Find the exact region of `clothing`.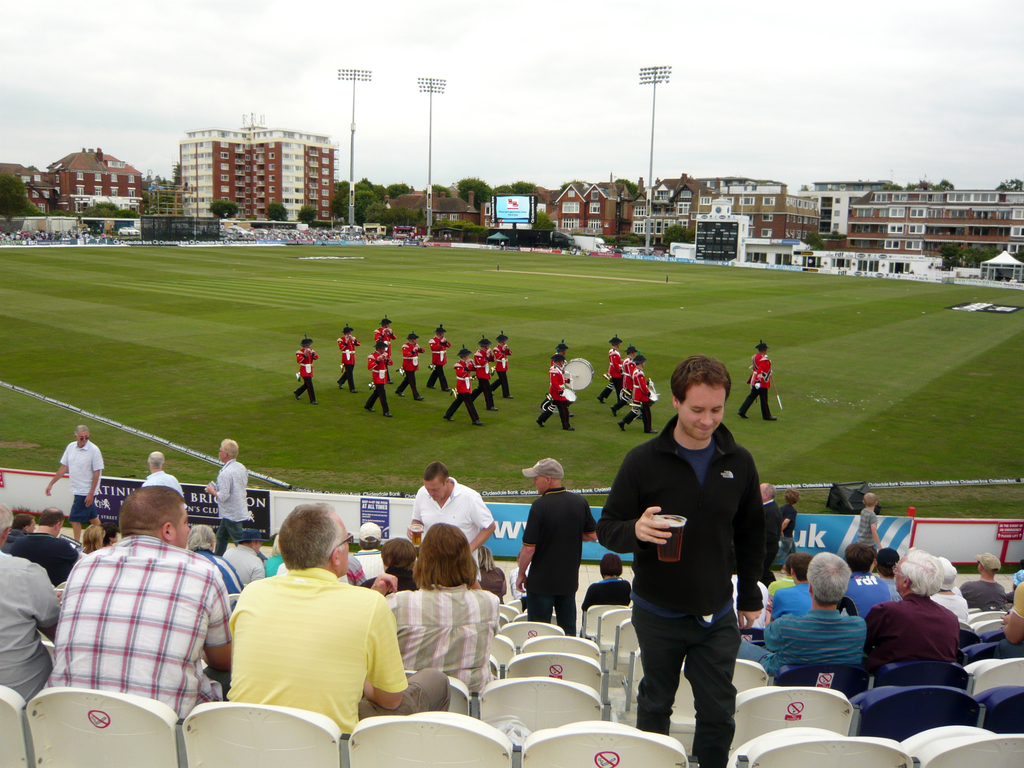
Exact region: <box>47,536,232,732</box>.
